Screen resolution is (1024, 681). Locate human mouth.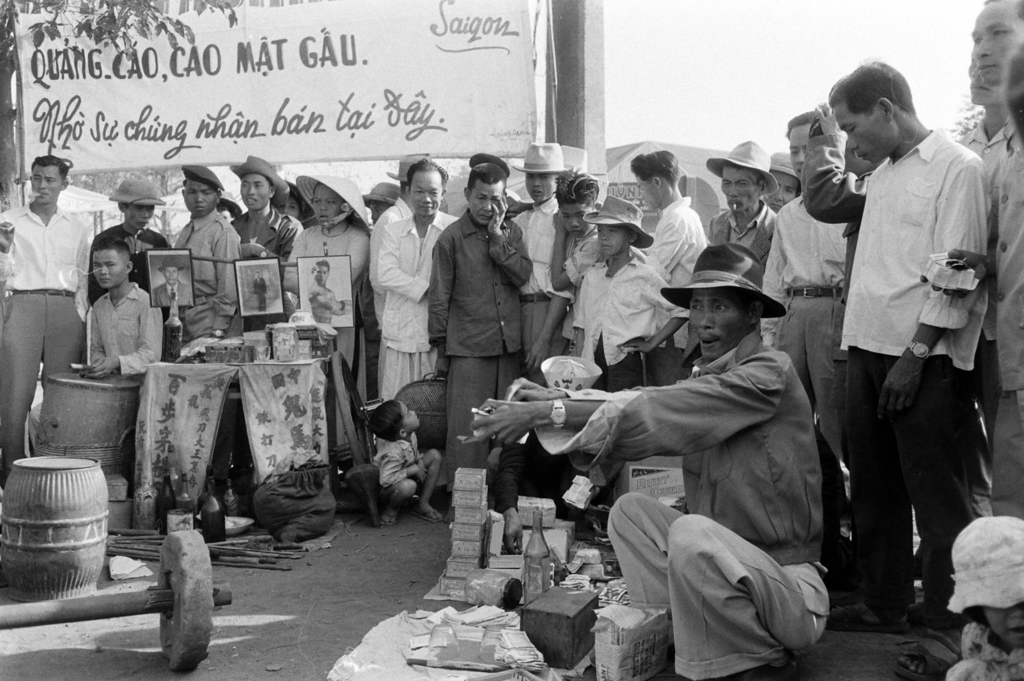
region(196, 207, 203, 209).
